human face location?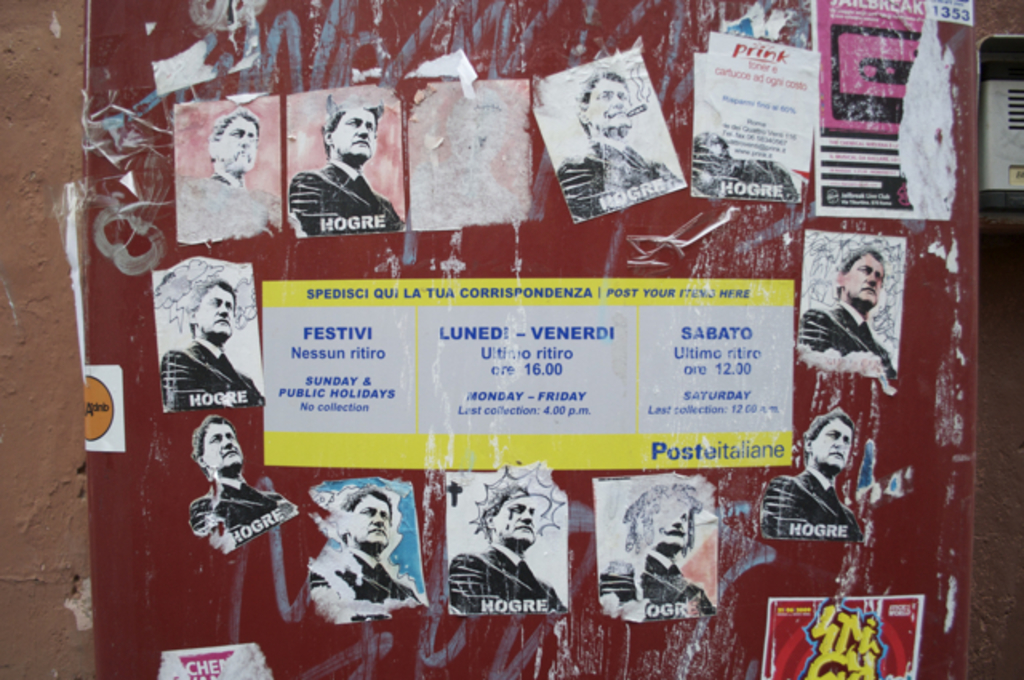
[205, 421, 246, 469]
